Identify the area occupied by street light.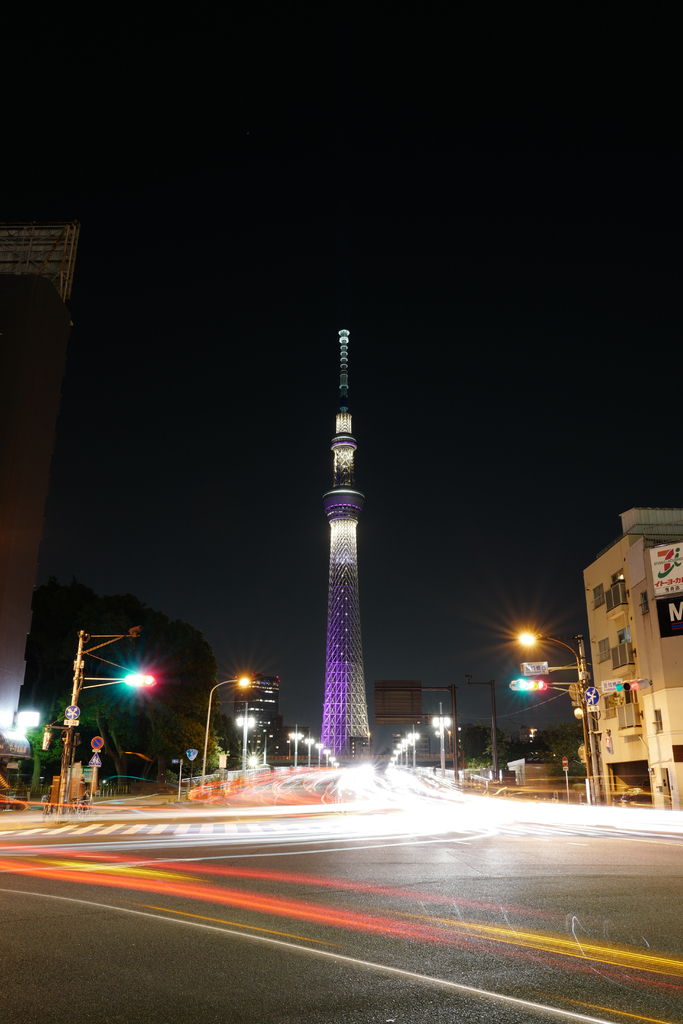
Area: [left=302, top=733, right=313, bottom=768].
